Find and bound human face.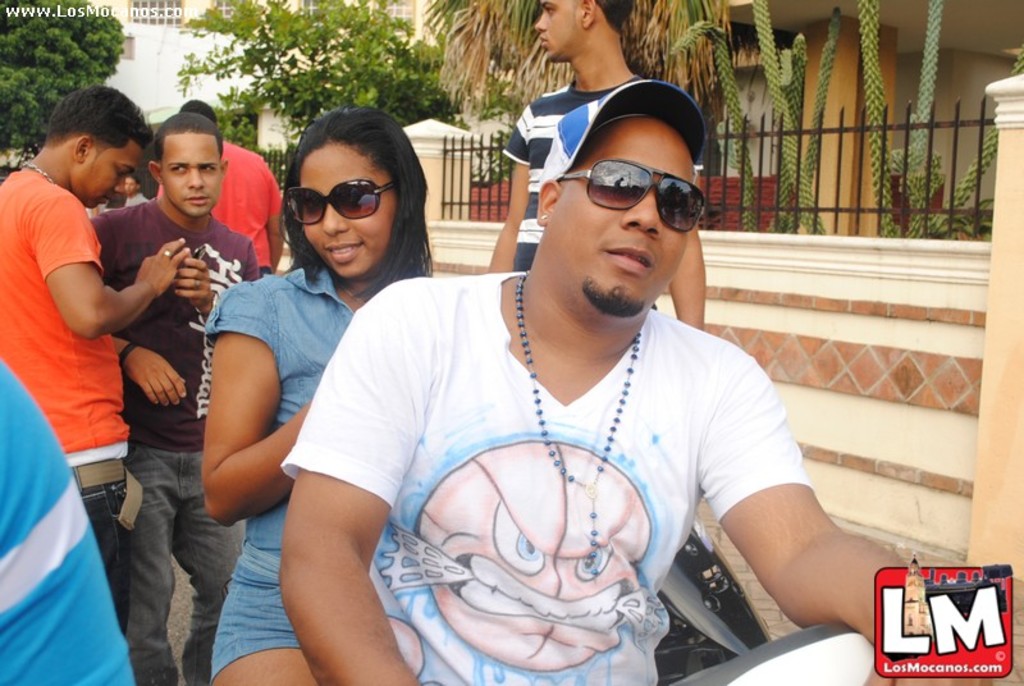
Bound: 305,142,397,280.
